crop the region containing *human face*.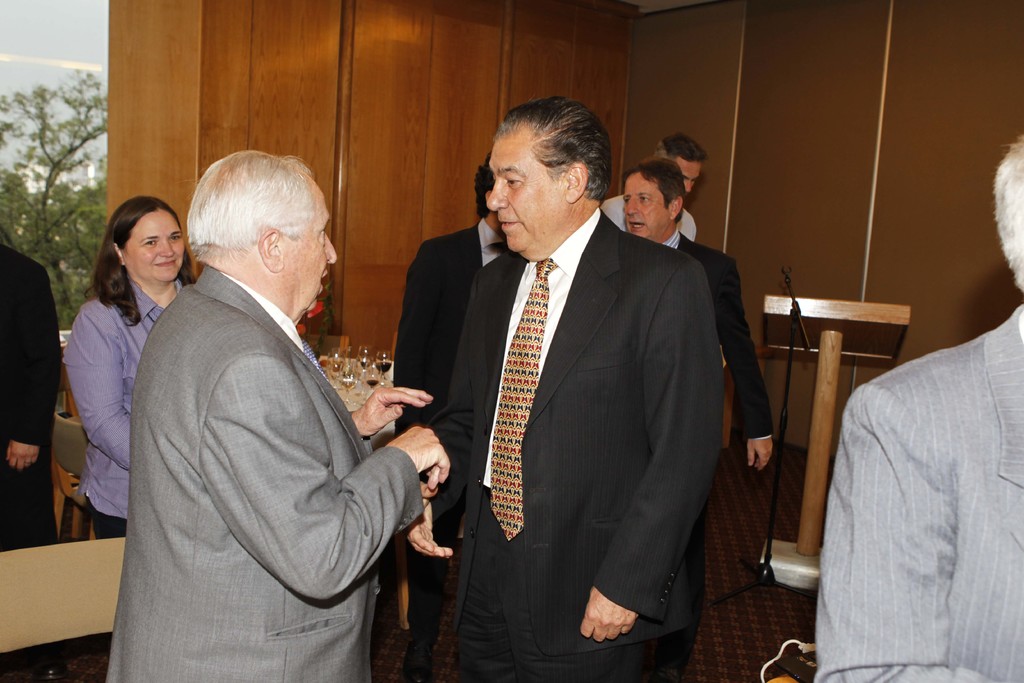
Crop region: x1=483 y1=120 x2=562 y2=257.
